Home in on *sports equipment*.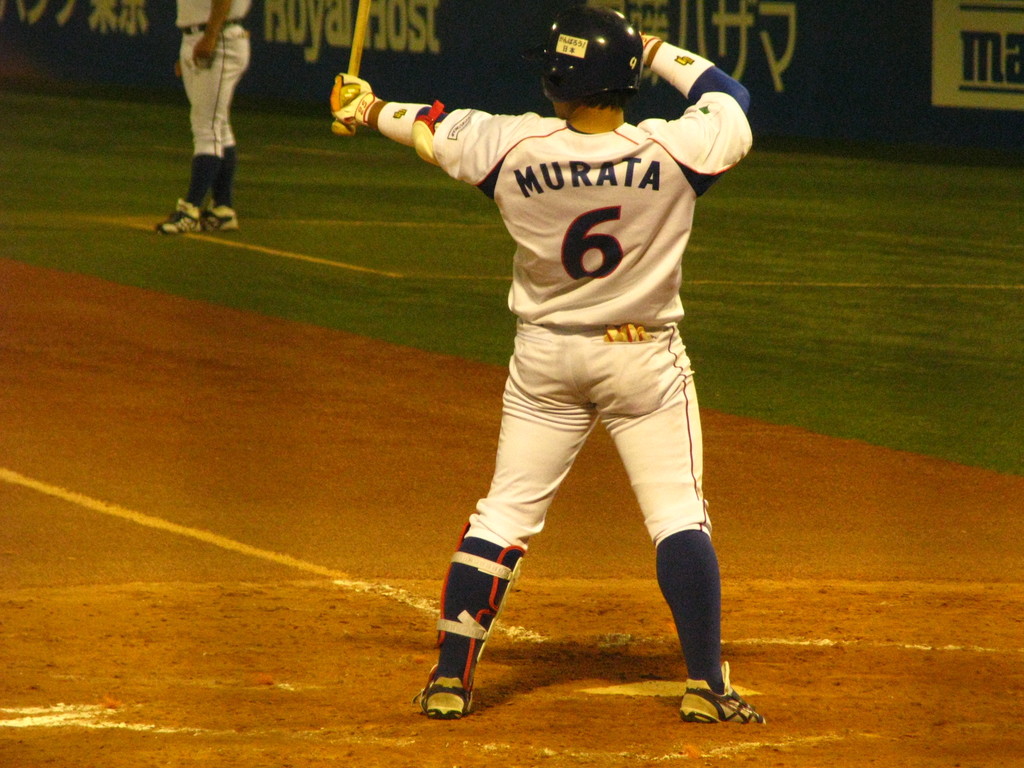
Homed in at 323,68,386,130.
